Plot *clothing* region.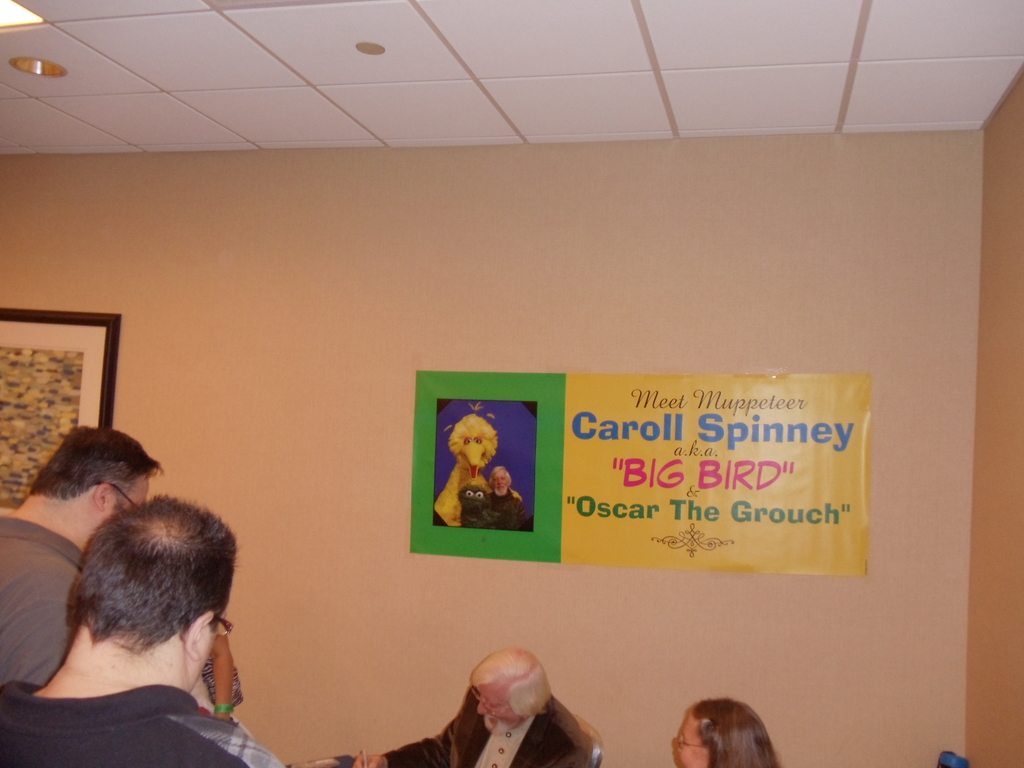
Plotted at [0, 514, 80, 683].
